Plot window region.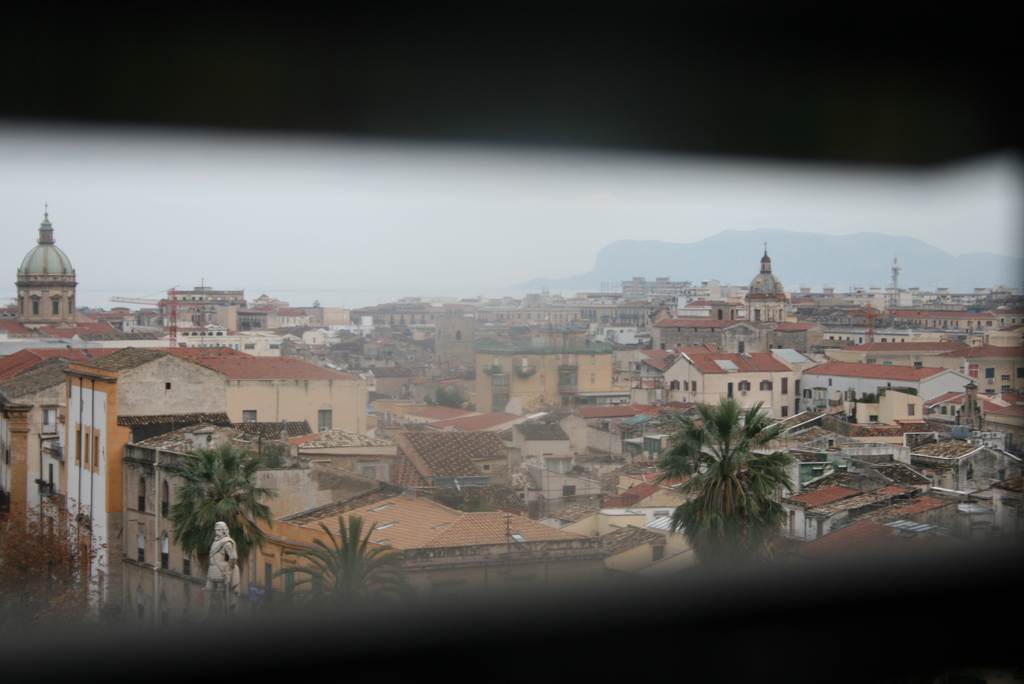
Plotted at l=316, t=411, r=332, b=434.
